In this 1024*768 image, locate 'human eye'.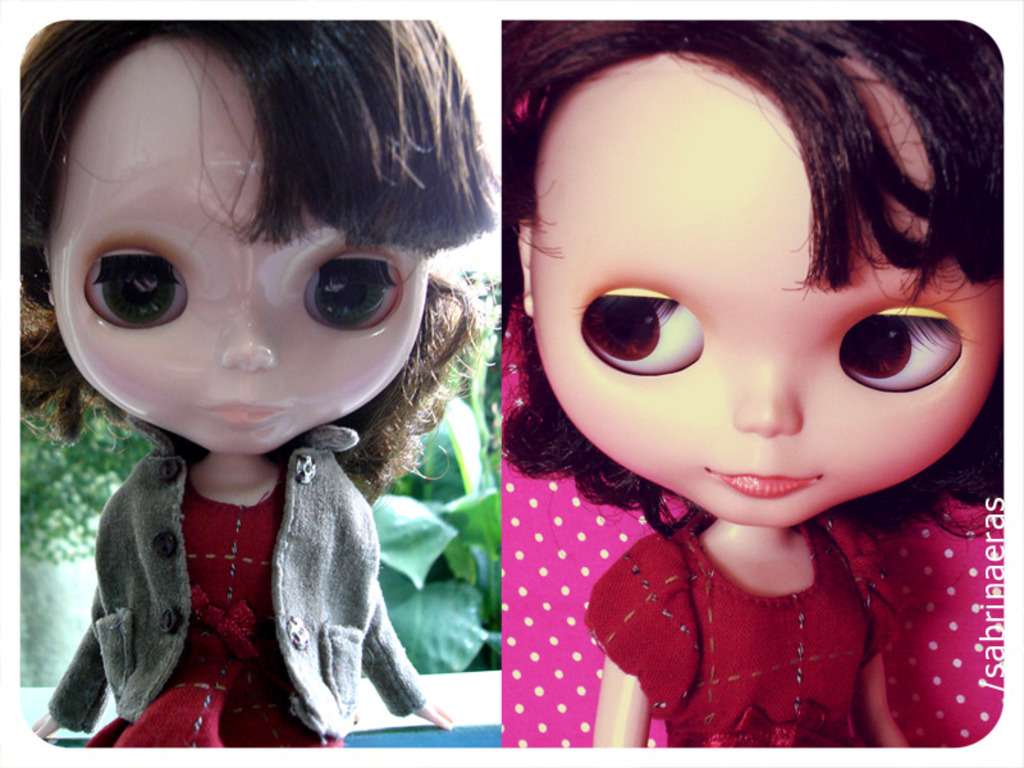
Bounding box: pyautogui.locateOnScreen(570, 278, 705, 388).
